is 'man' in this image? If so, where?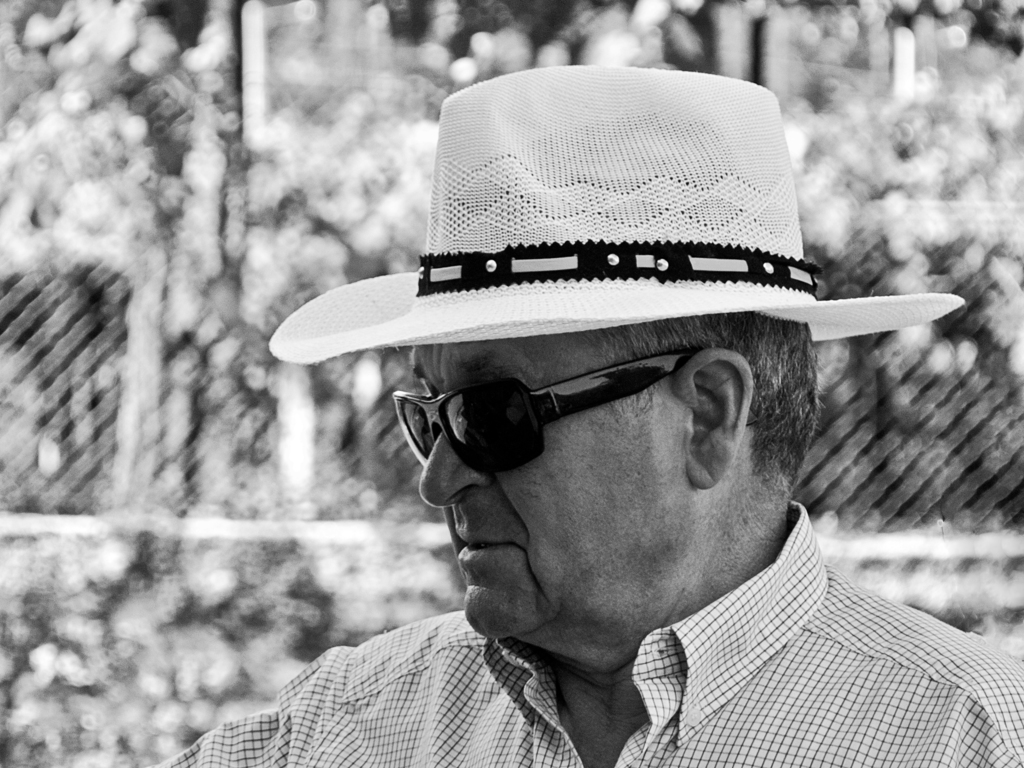
Yes, at {"left": 171, "top": 66, "right": 996, "bottom": 754}.
